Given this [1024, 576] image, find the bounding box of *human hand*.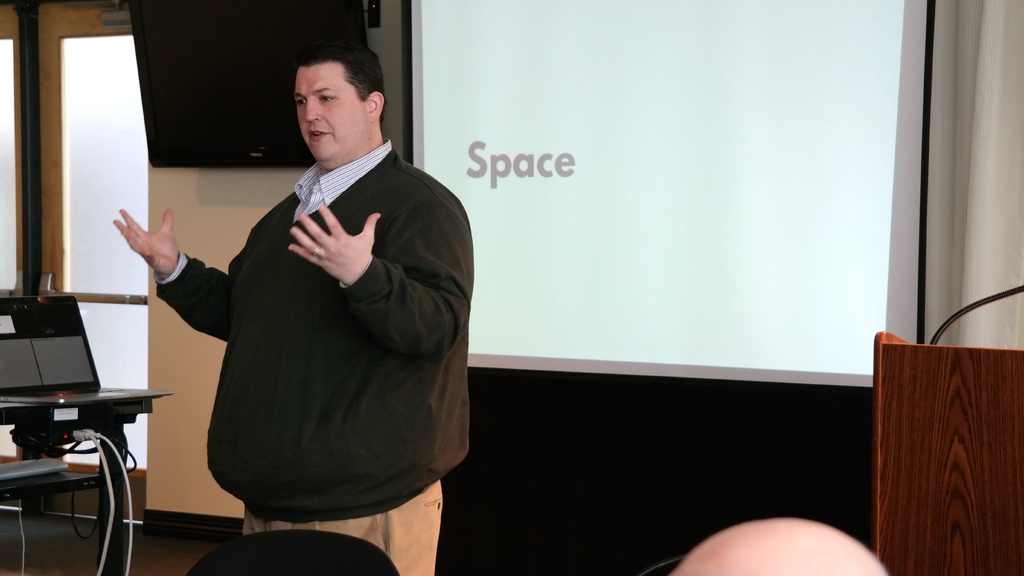
{"left": 111, "top": 205, "right": 182, "bottom": 280}.
